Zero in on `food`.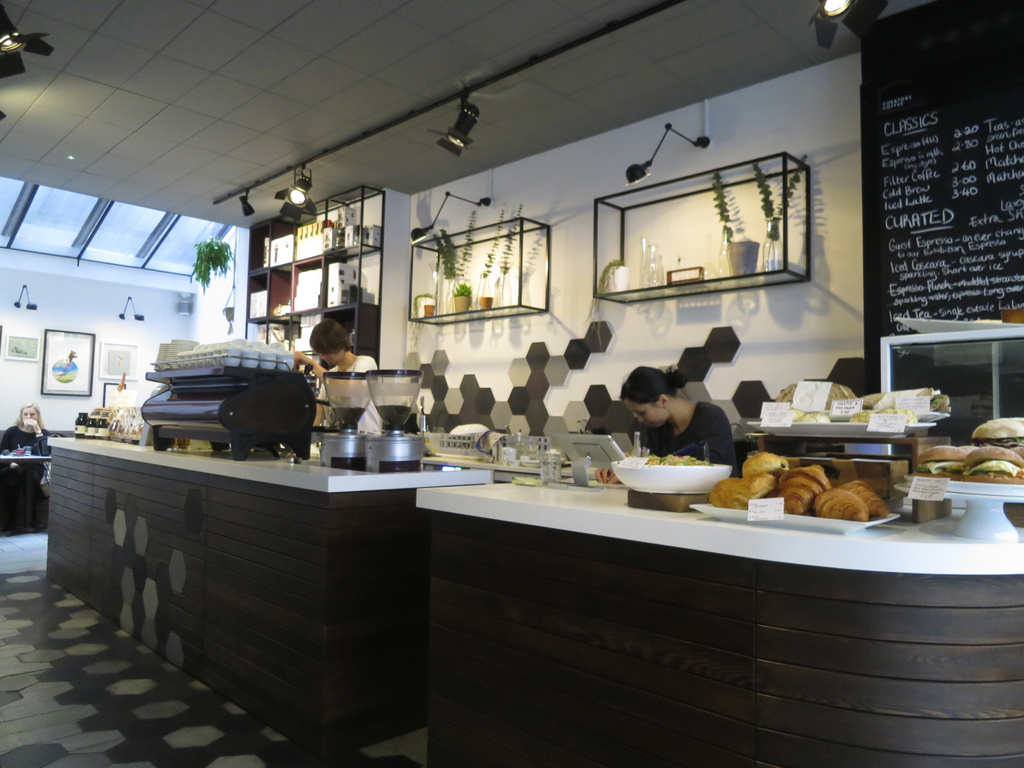
Zeroed in: <region>774, 383, 858, 412</region>.
